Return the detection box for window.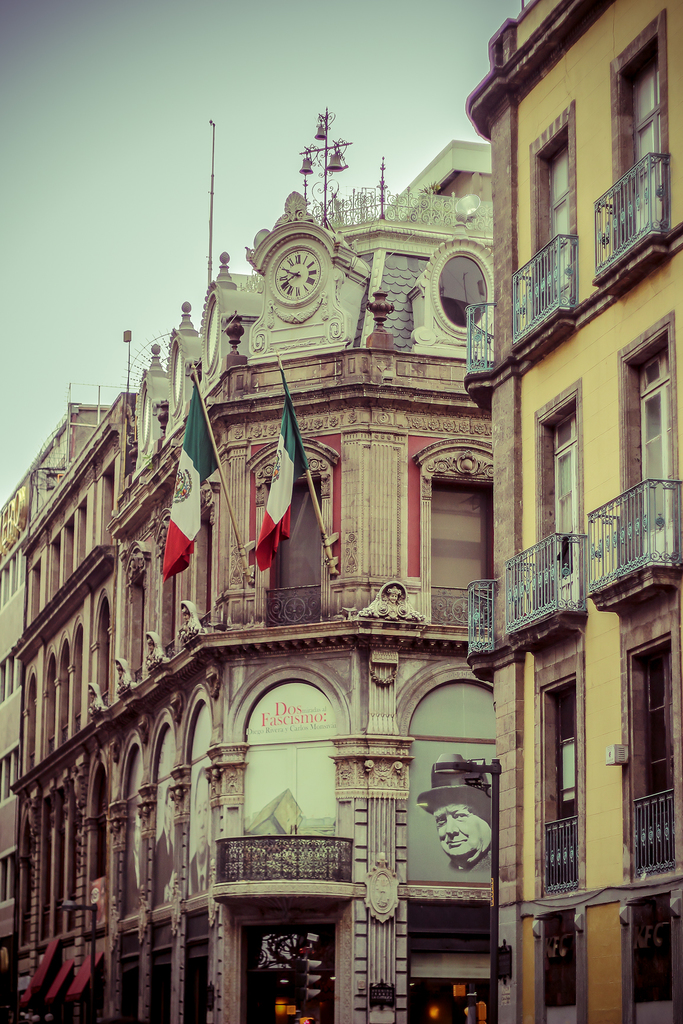
630, 48, 656, 232.
